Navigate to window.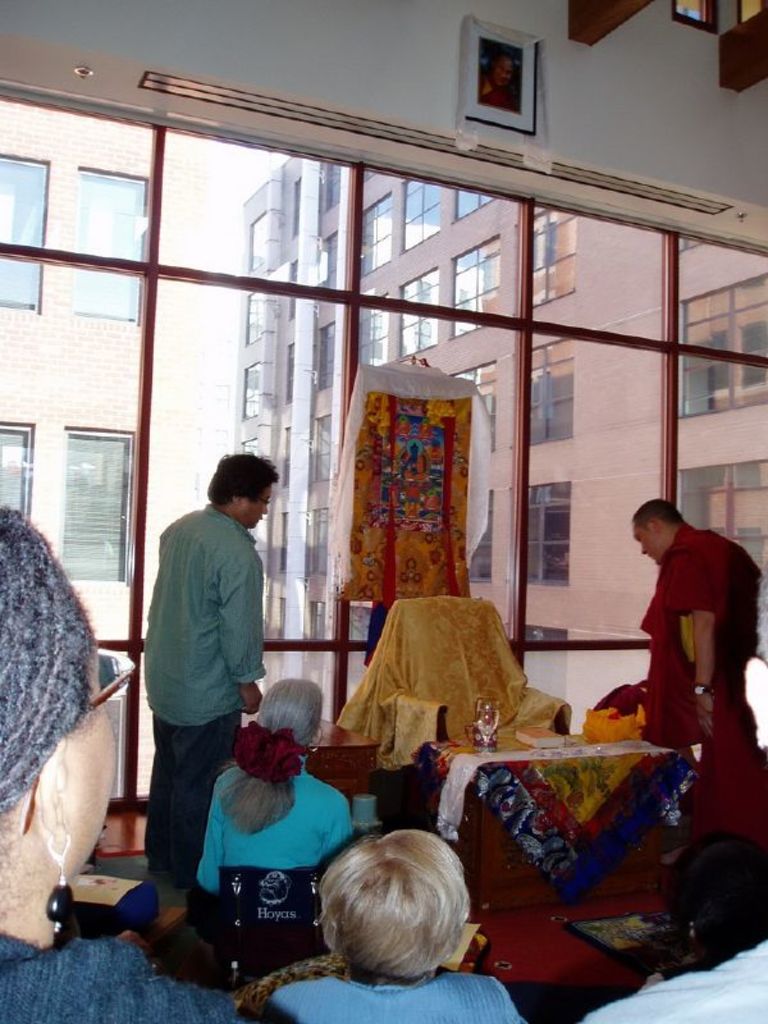
Navigation target: select_region(305, 593, 326, 645).
